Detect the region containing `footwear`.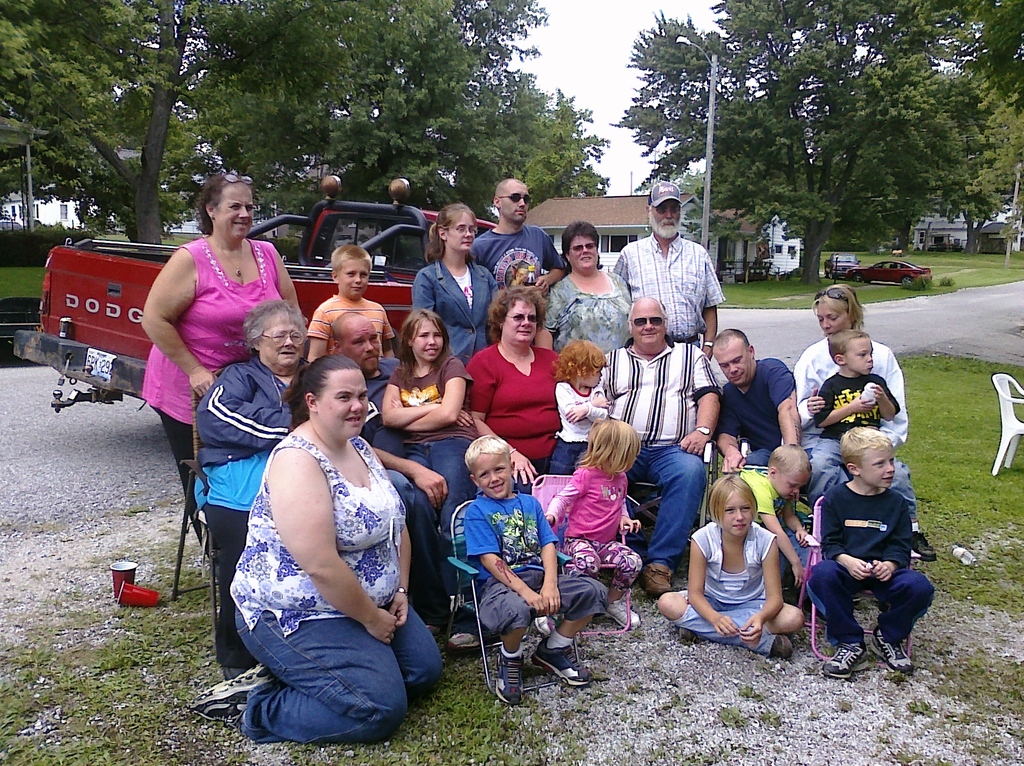
532 628 596 689.
